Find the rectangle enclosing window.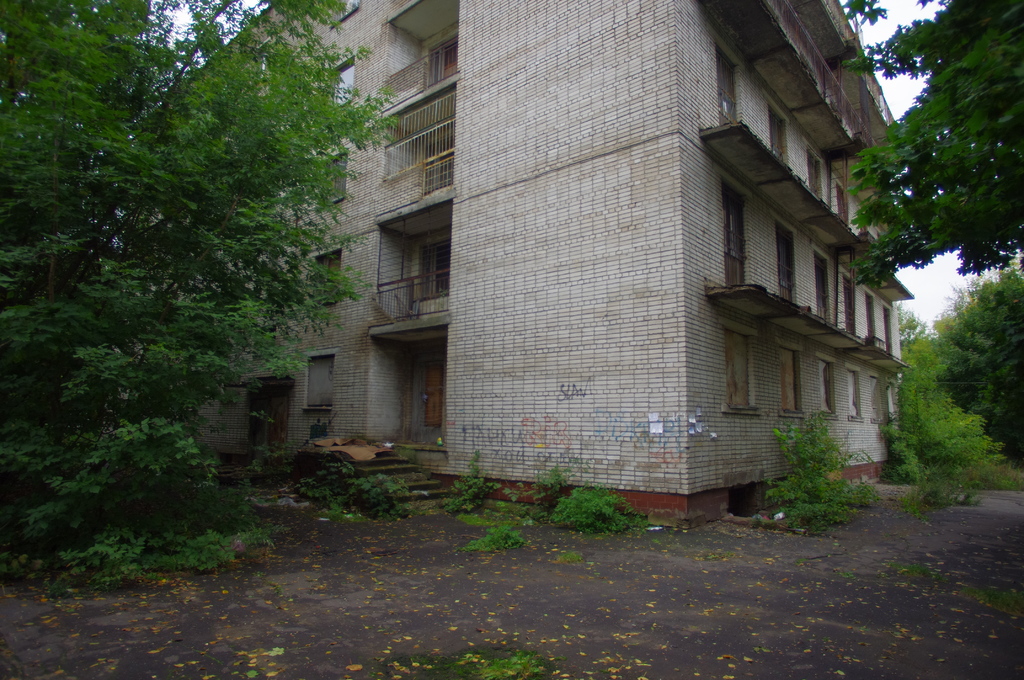
(715,45,737,120).
